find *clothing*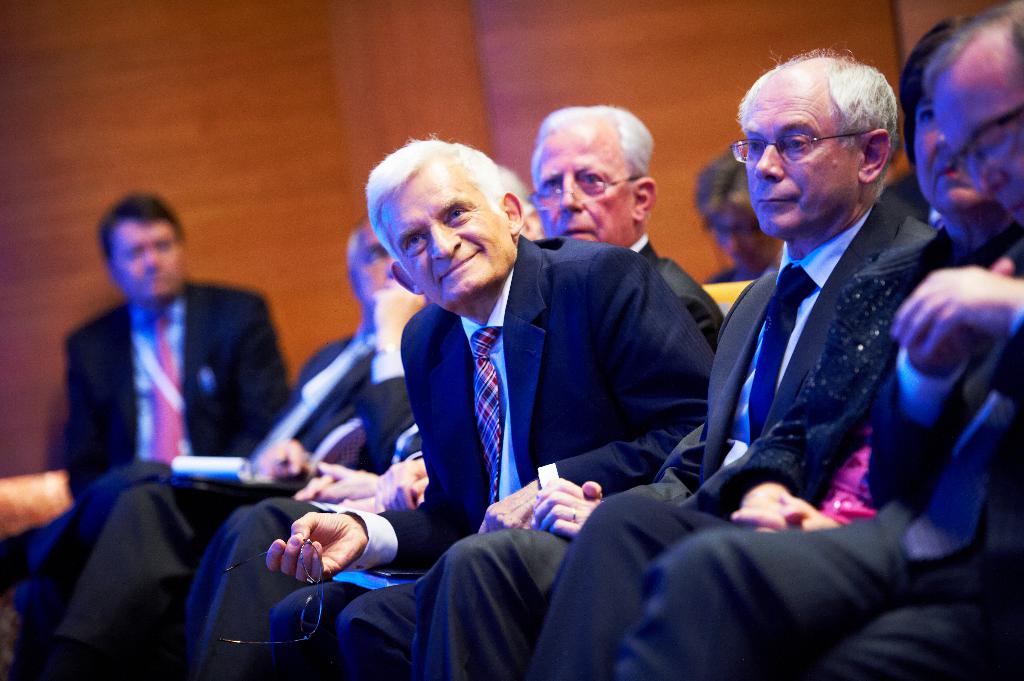
detection(525, 213, 1023, 673)
